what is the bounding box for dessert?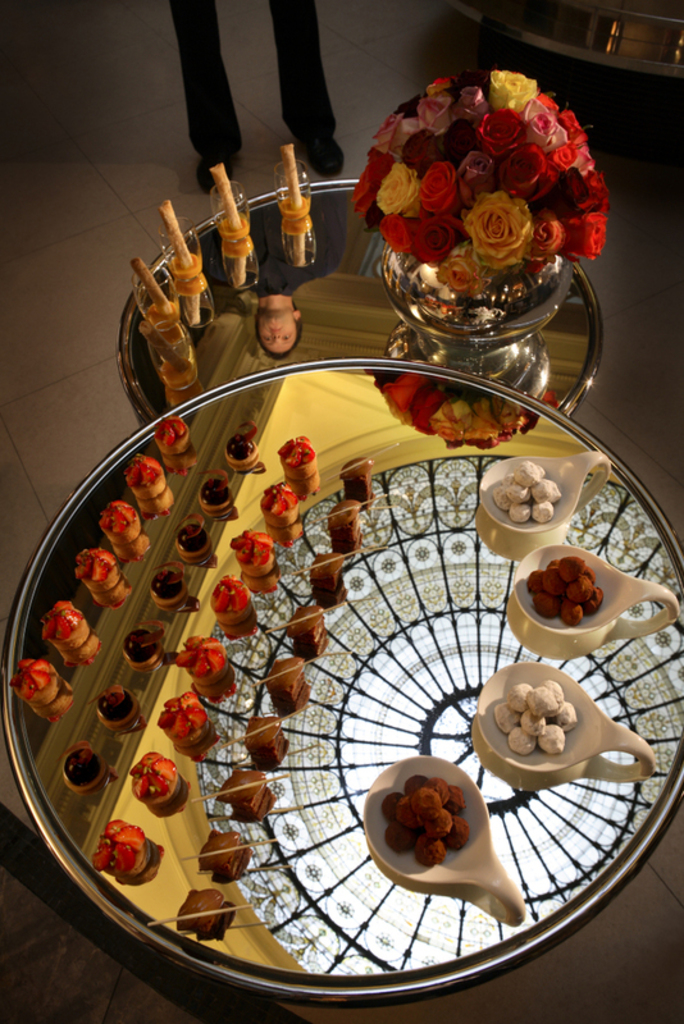
bbox=[213, 580, 250, 637].
